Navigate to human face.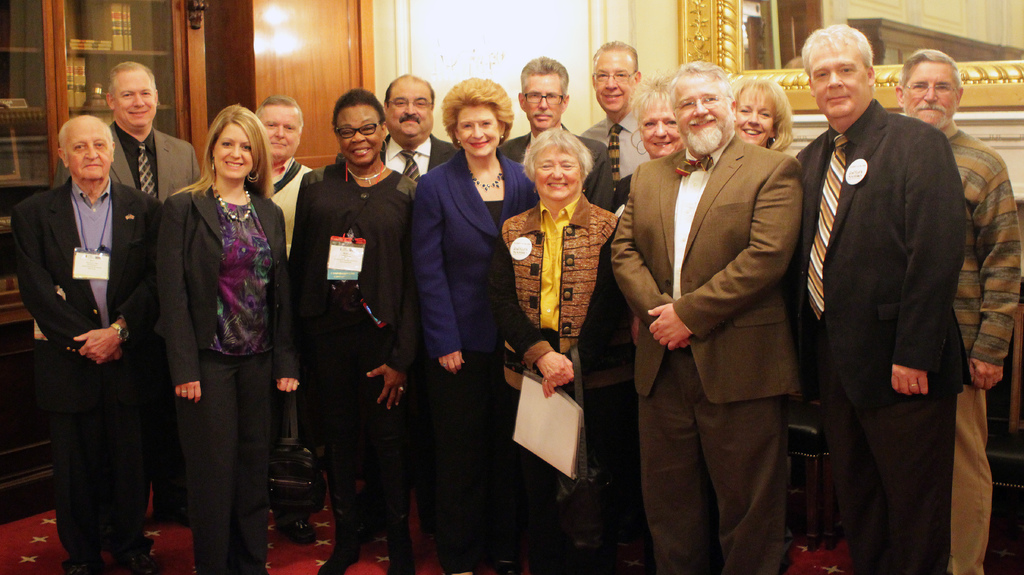
Navigation target: left=260, top=105, right=301, bottom=155.
